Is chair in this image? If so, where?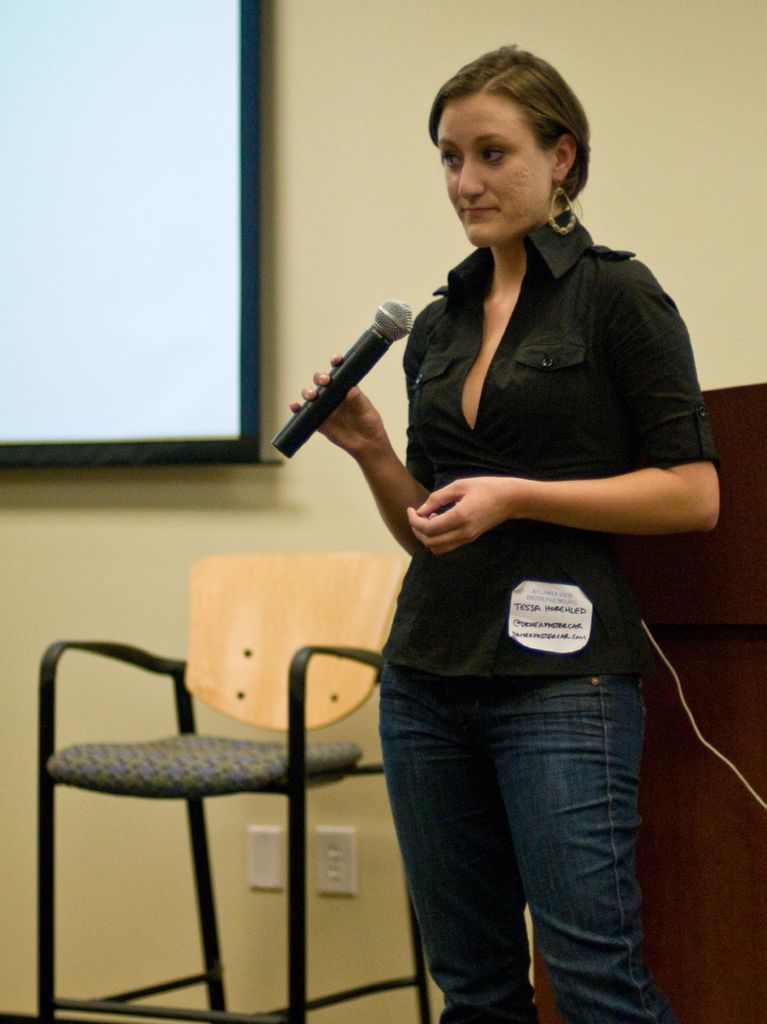
Yes, at 15,593,380,1015.
